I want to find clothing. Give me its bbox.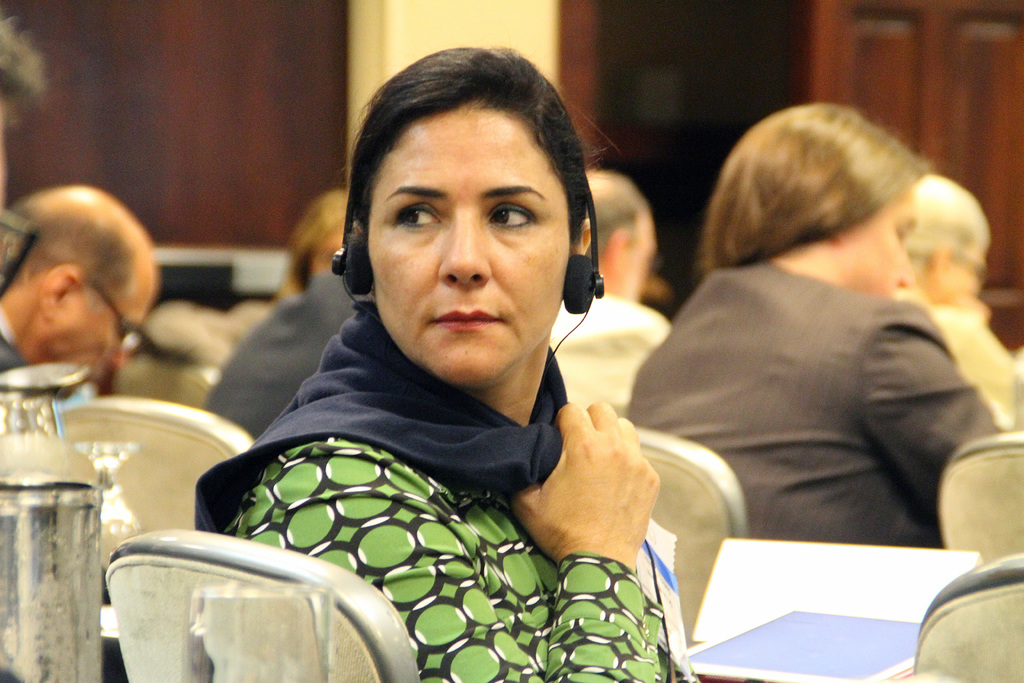
l=623, t=262, r=1000, b=550.
